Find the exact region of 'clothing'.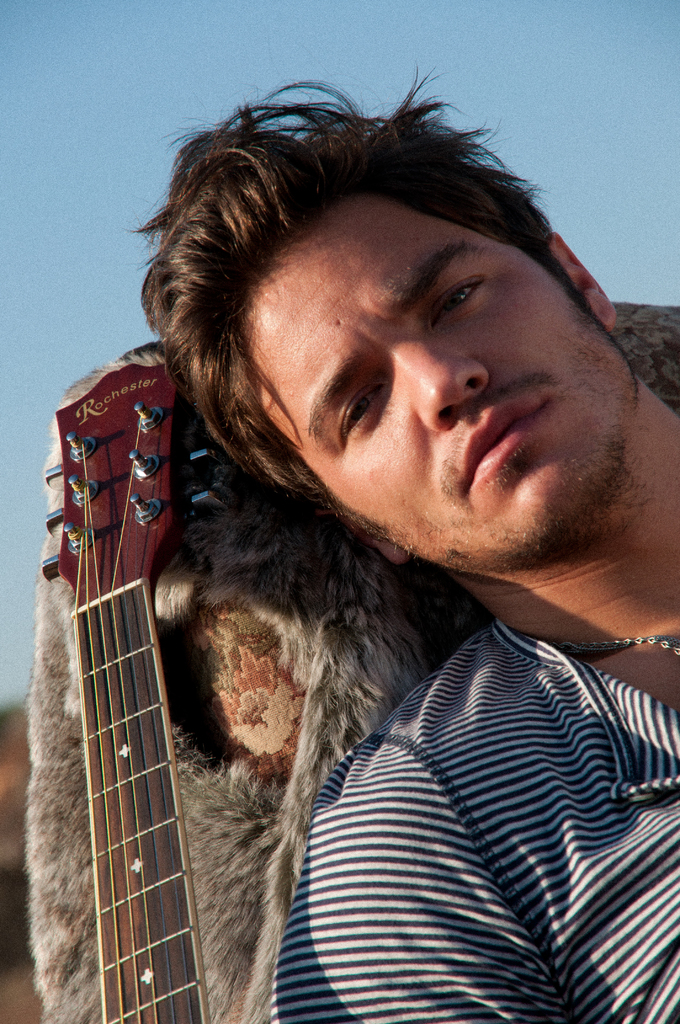
Exact region: crop(244, 564, 667, 1023).
